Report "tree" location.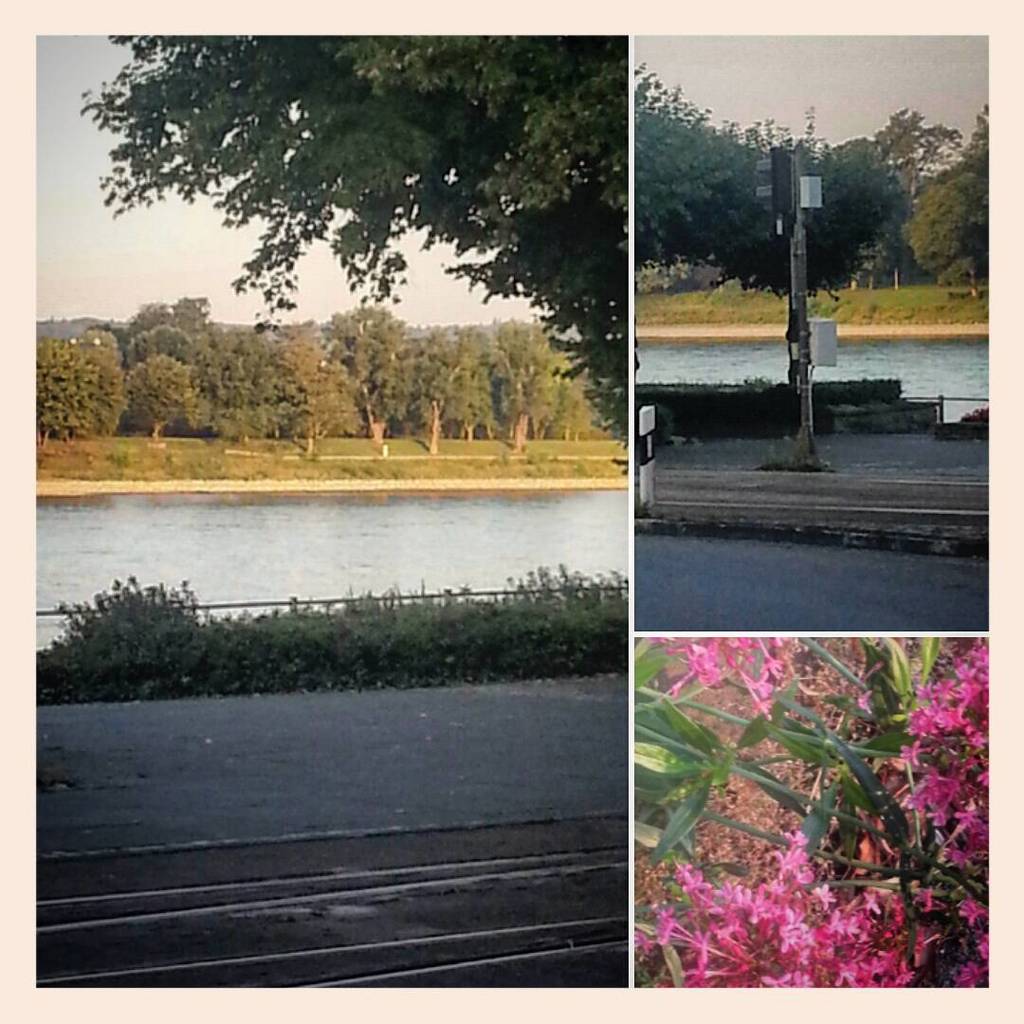
Report: 893,86,993,296.
